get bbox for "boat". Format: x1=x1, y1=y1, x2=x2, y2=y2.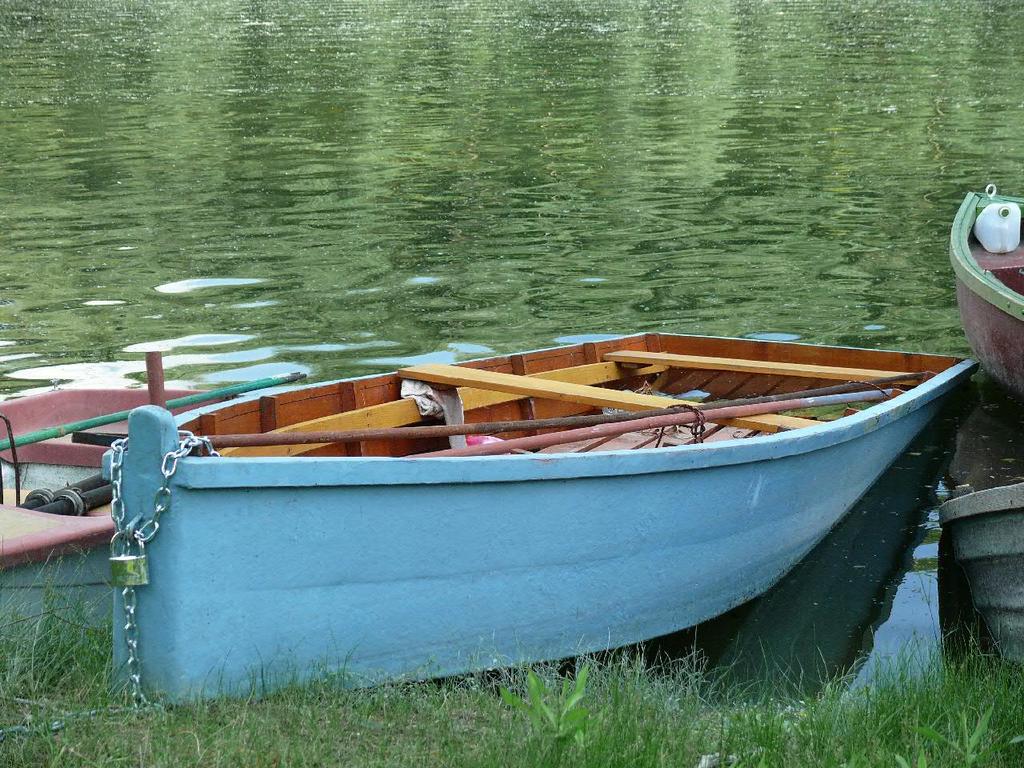
x1=934, y1=479, x2=1023, y2=675.
